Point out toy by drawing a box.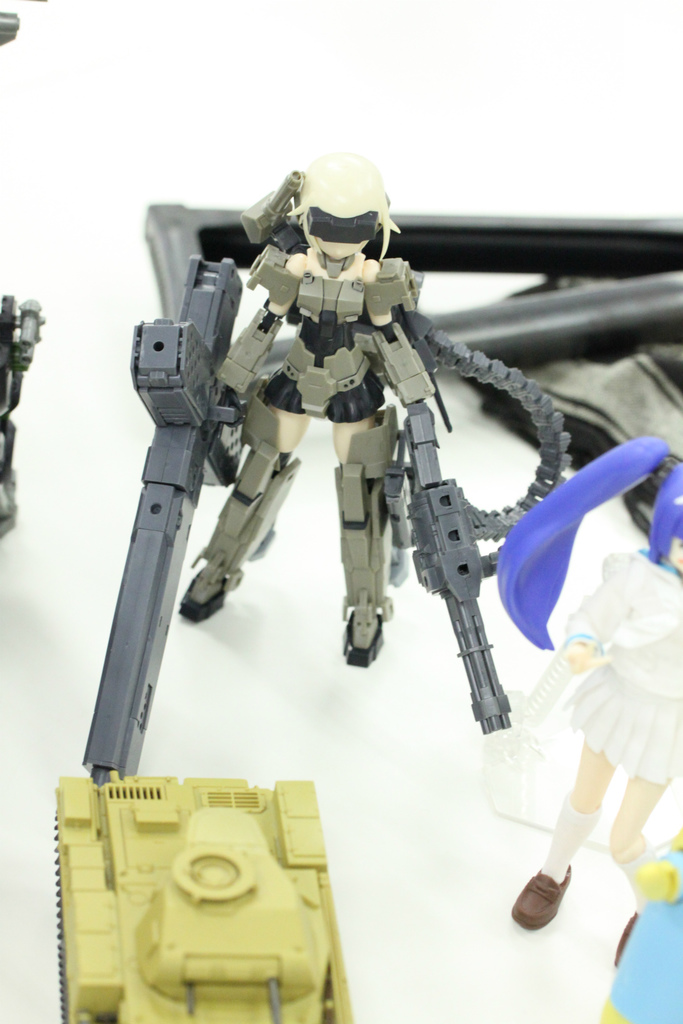
BBox(74, 232, 270, 769).
